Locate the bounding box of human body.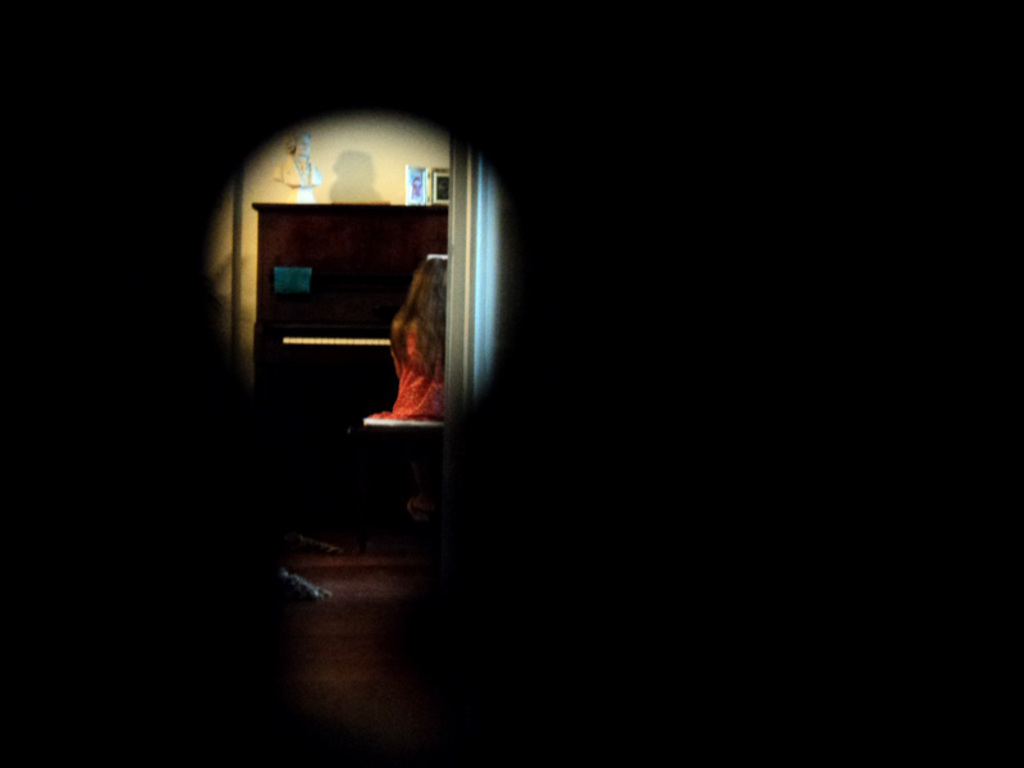
Bounding box: <bbox>392, 251, 445, 425</bbox>.
